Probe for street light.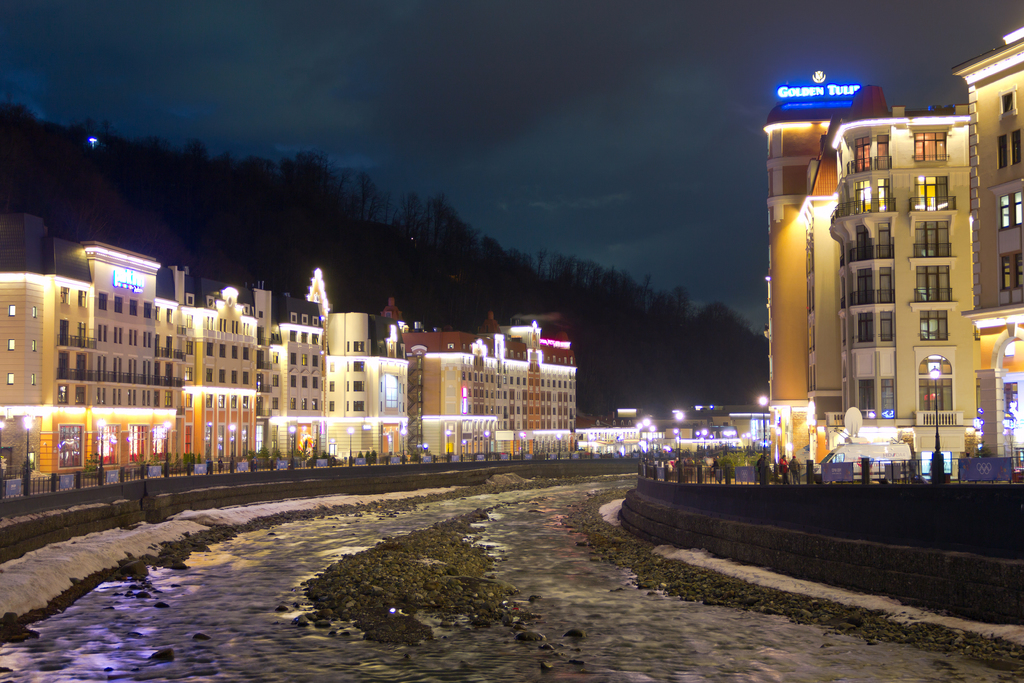
Probe result: [left=0, top=420, right=12, bottom=498].
